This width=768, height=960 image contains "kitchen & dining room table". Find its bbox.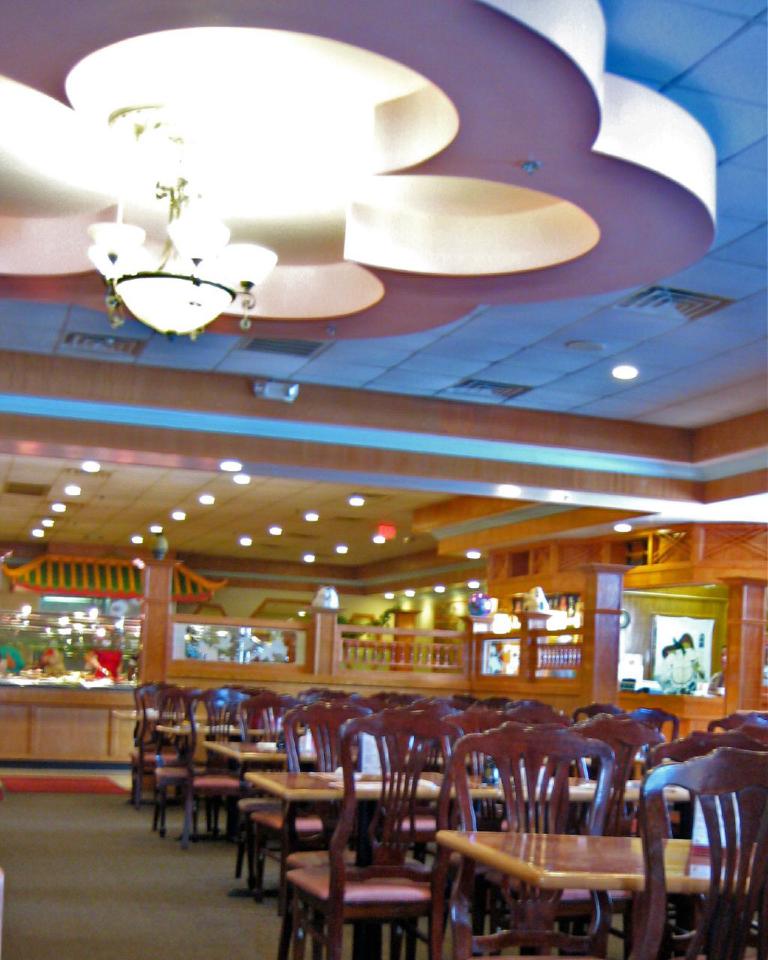
{"x1": 427, "y1": 829, "x2": 758, "y2": 959}.
